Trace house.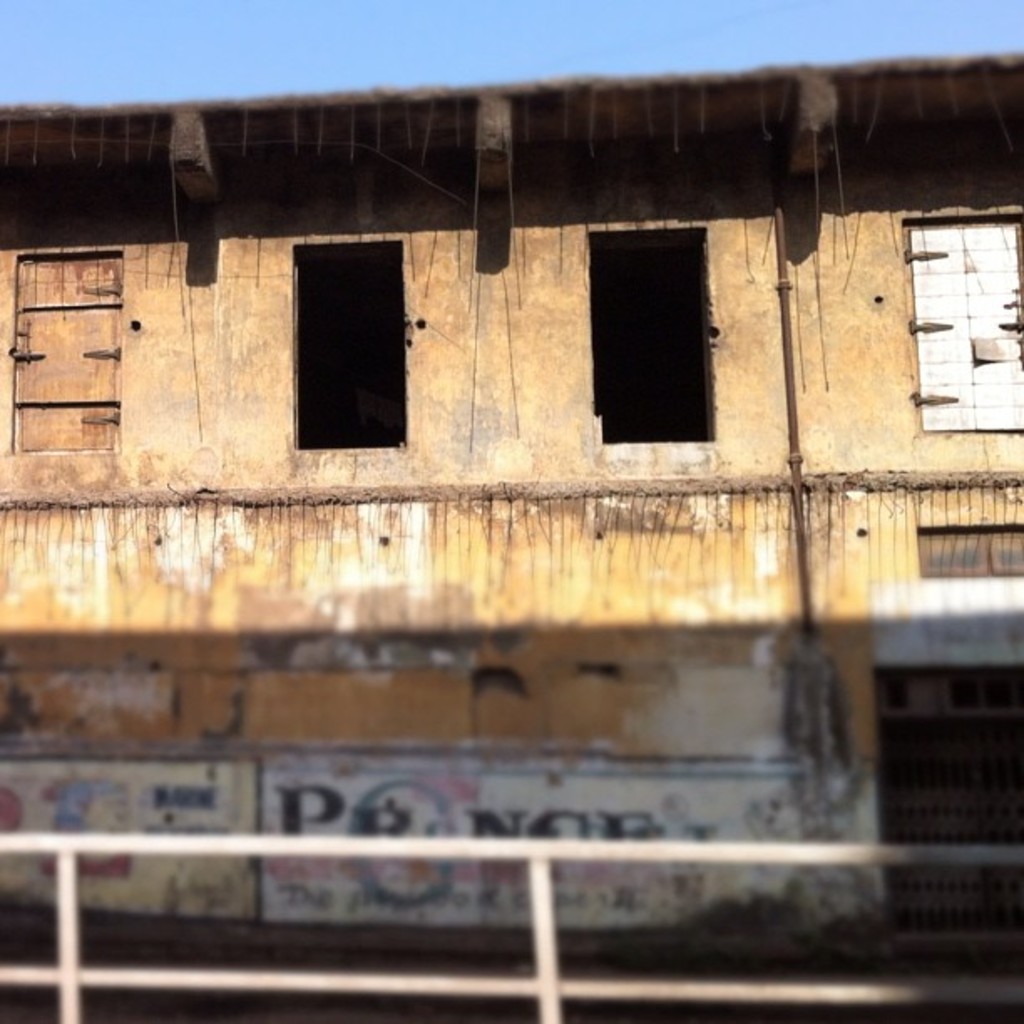
Traced to <region>0, 49, 1022, 919</region>.
